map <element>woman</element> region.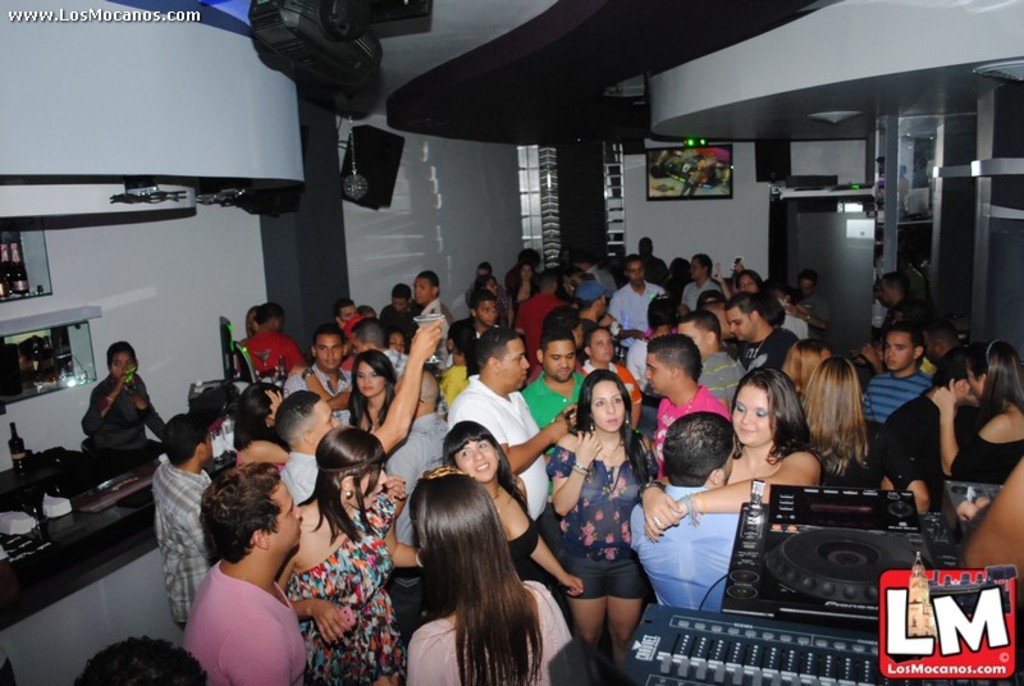
Mapped to [left=637, top=362, right=818, bottom=541].
